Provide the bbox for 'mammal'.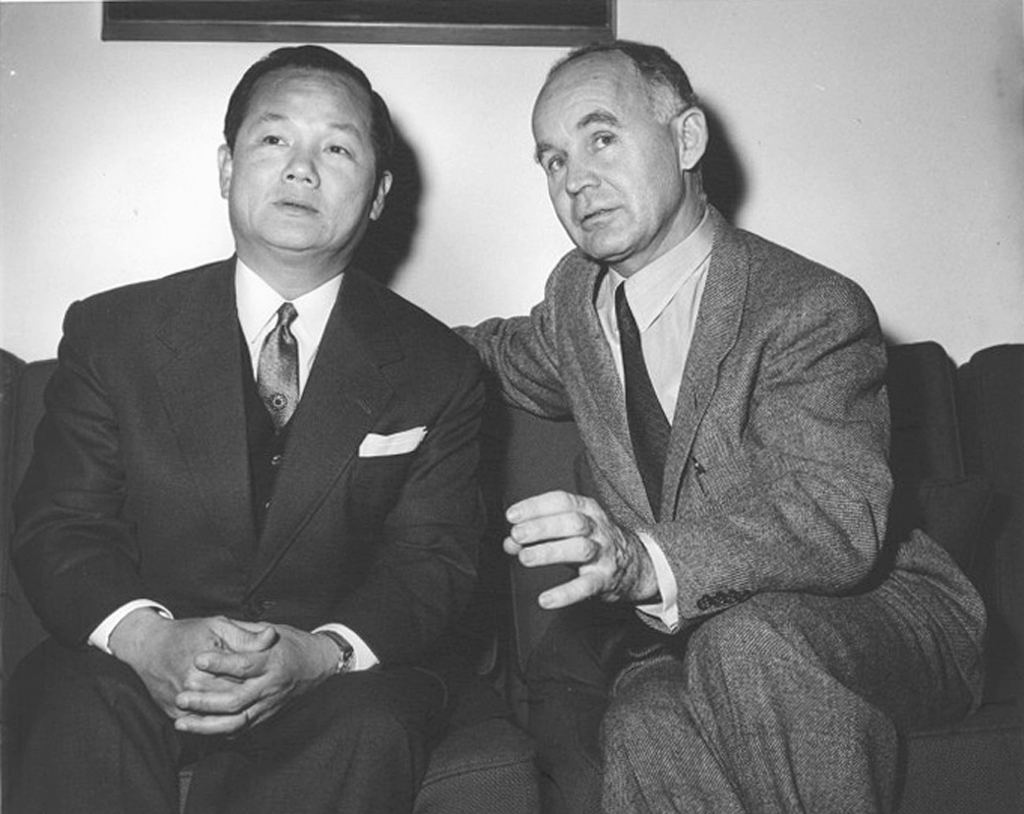
387/57/952/778.
